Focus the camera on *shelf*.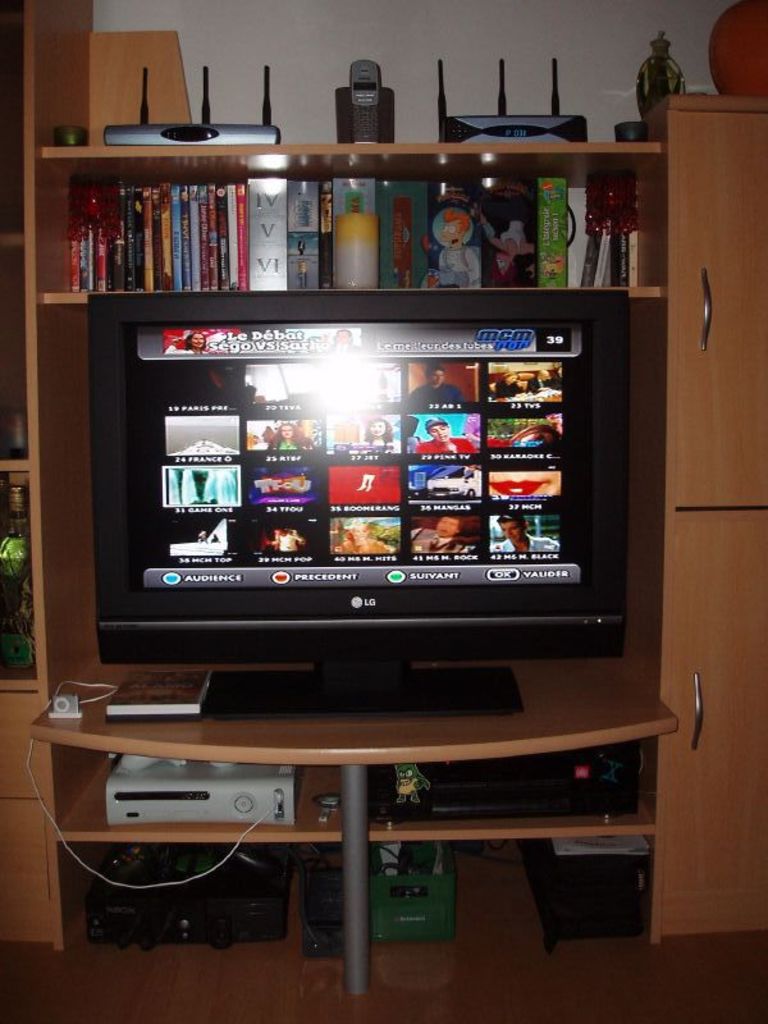
Focus region: bbox=[63, 749, 353, 983].
